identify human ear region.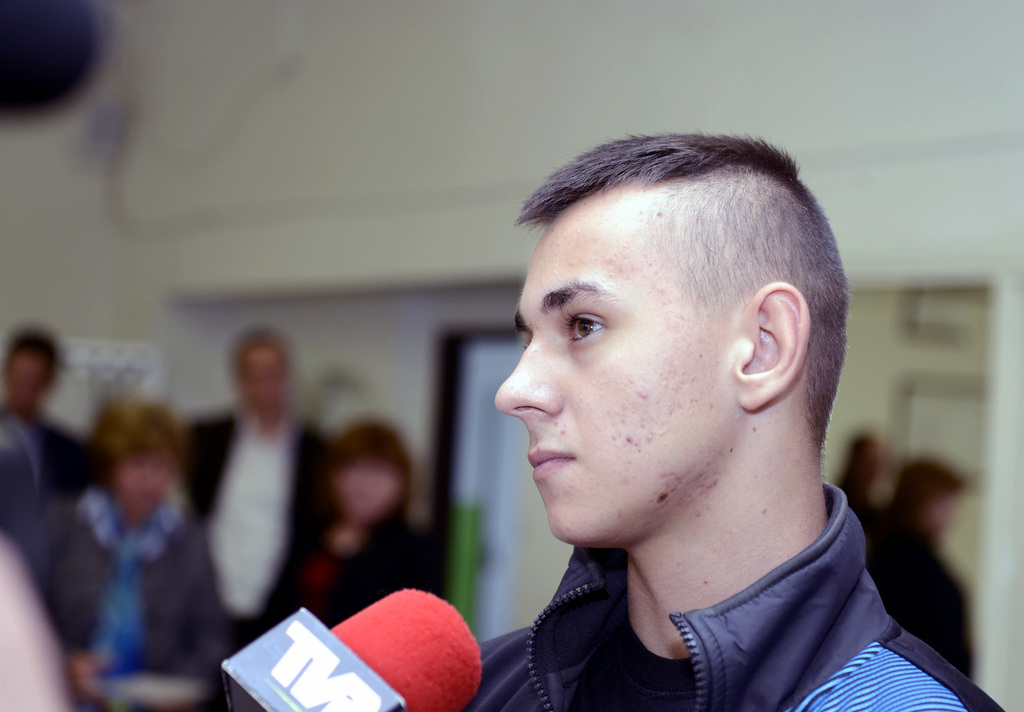
Region: pyautogui.locateOnScreen(729, 282, 812, 408).
